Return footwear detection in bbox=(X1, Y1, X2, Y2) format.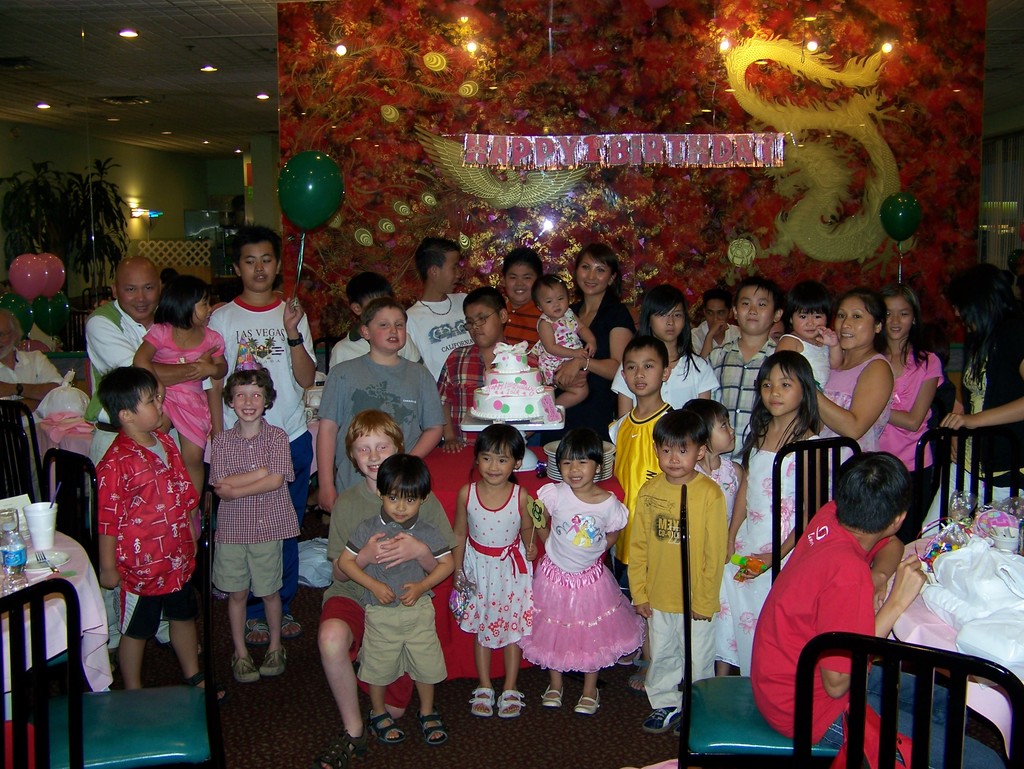
bbox=(469, 683, 495, 719).
